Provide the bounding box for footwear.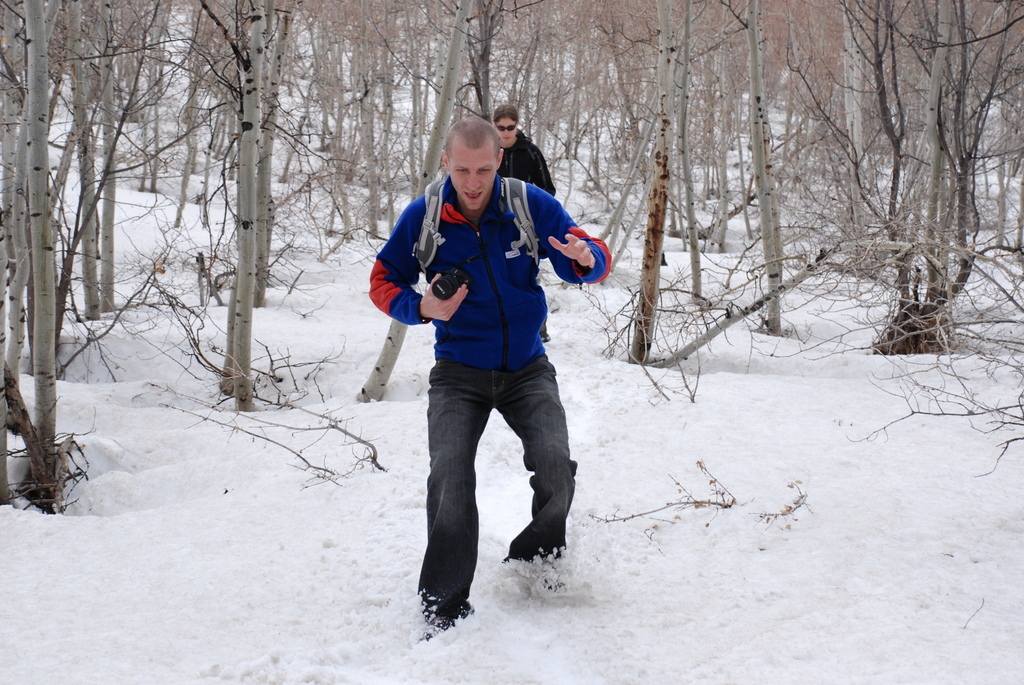
[left=533, top=557, right=564, bottom=594].
